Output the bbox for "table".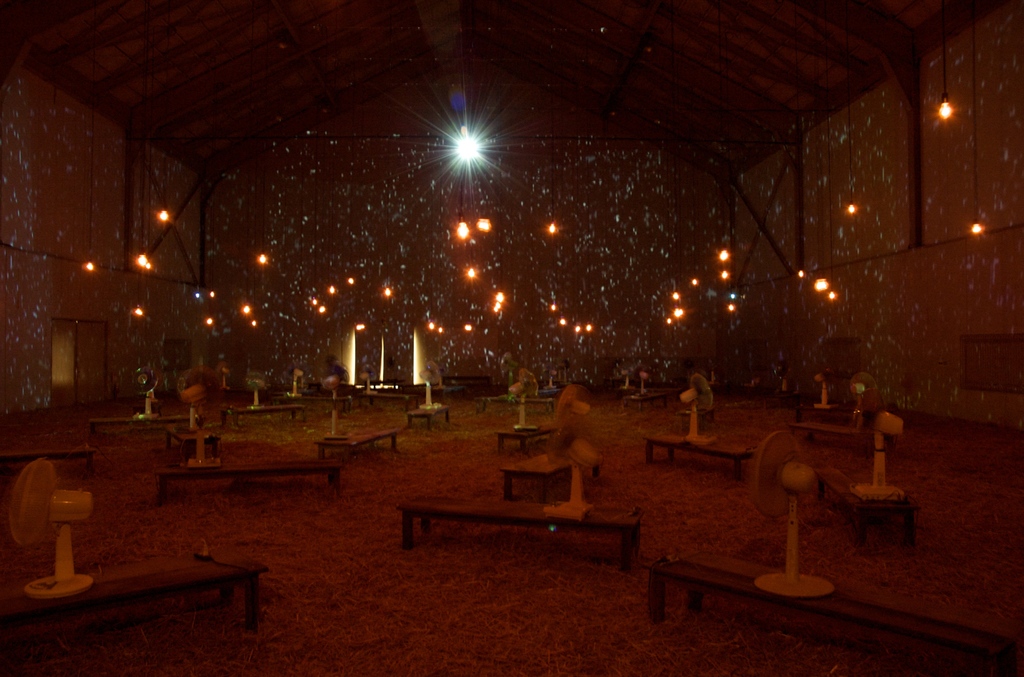
[x1=303, y1=394, x2=353, y2=412].
